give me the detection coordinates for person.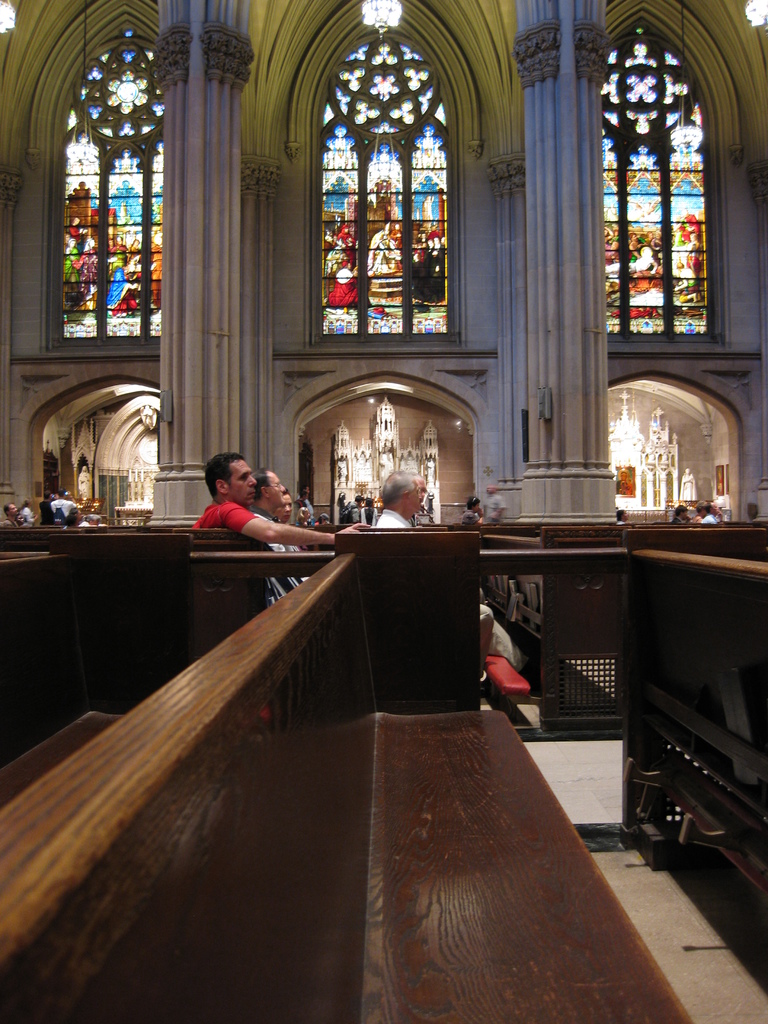
pyautogui.locateOnScreen(184, 448, 343, 582).
